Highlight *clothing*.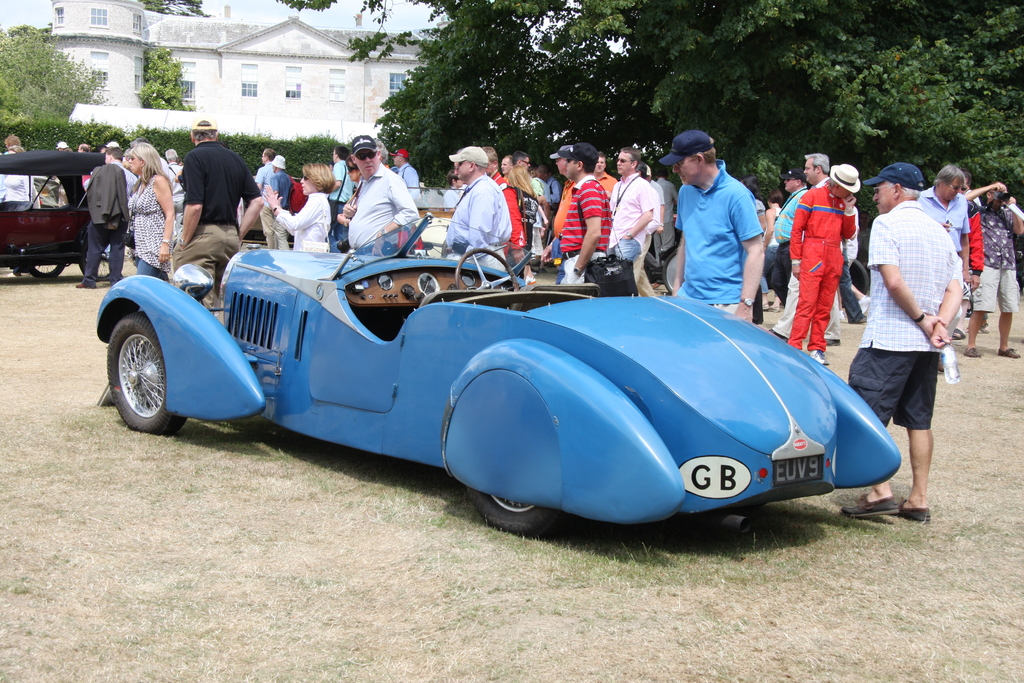
Highlighted region: (left=557, top=172, right=611, bottom=288).
